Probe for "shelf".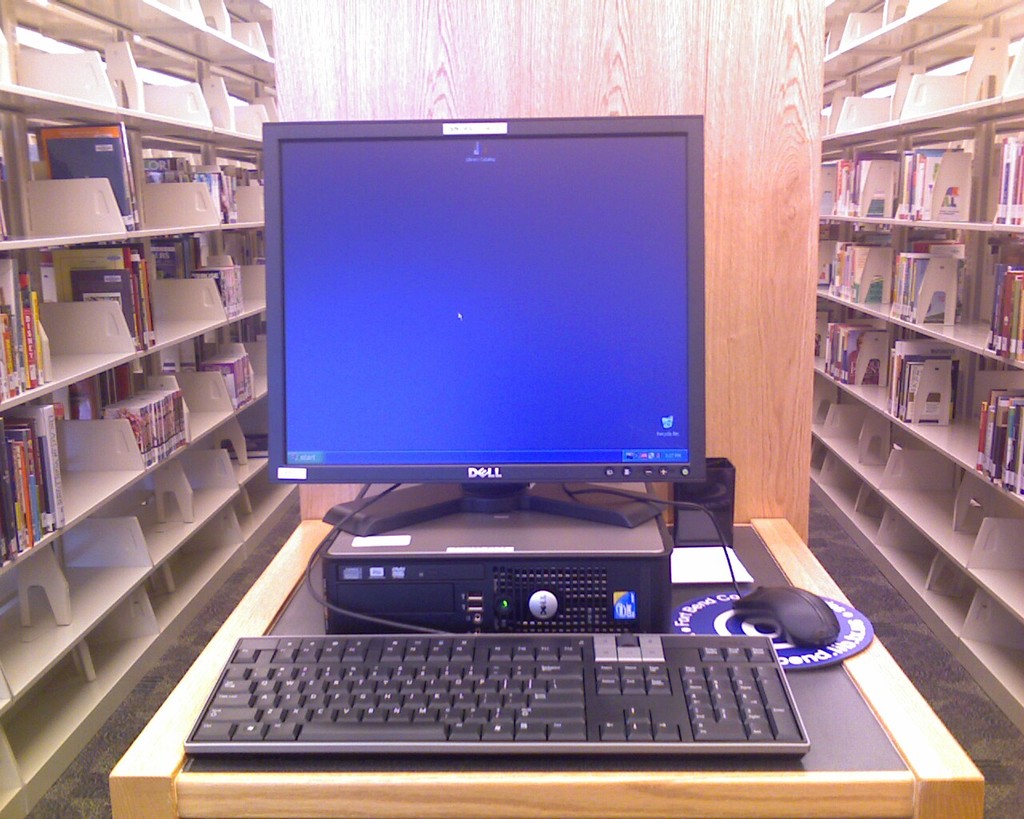
Probe result: crop(0, 0, 291, 139).
